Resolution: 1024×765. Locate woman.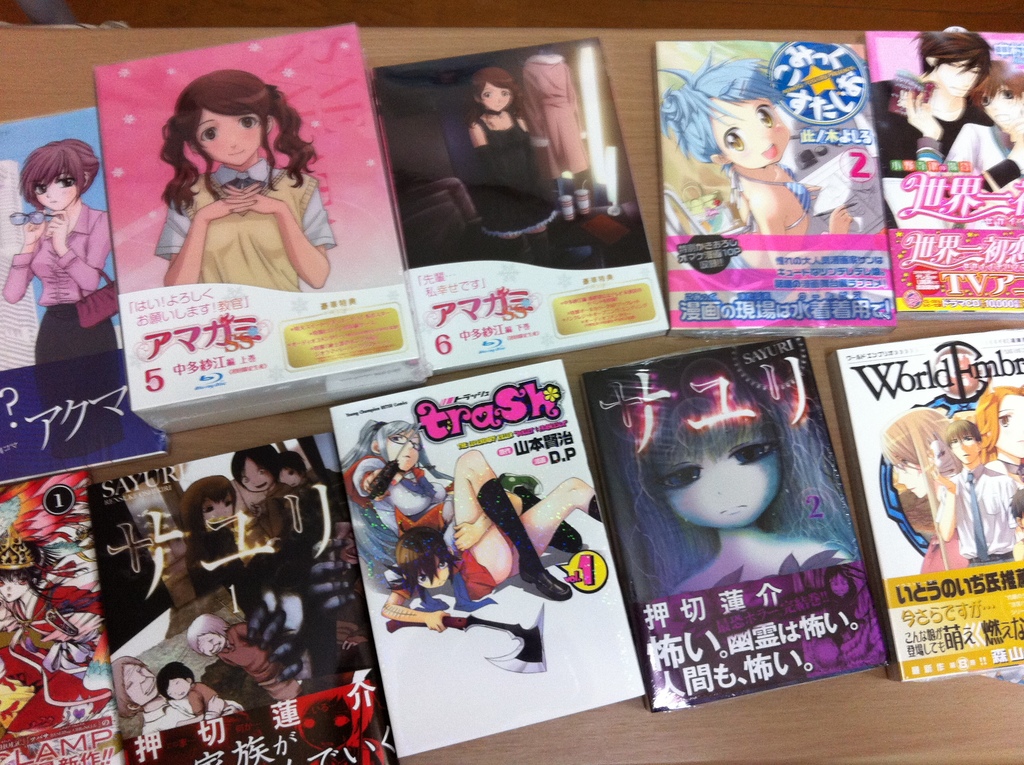
[x1=890, y1=401, x2=981, y2=508].
